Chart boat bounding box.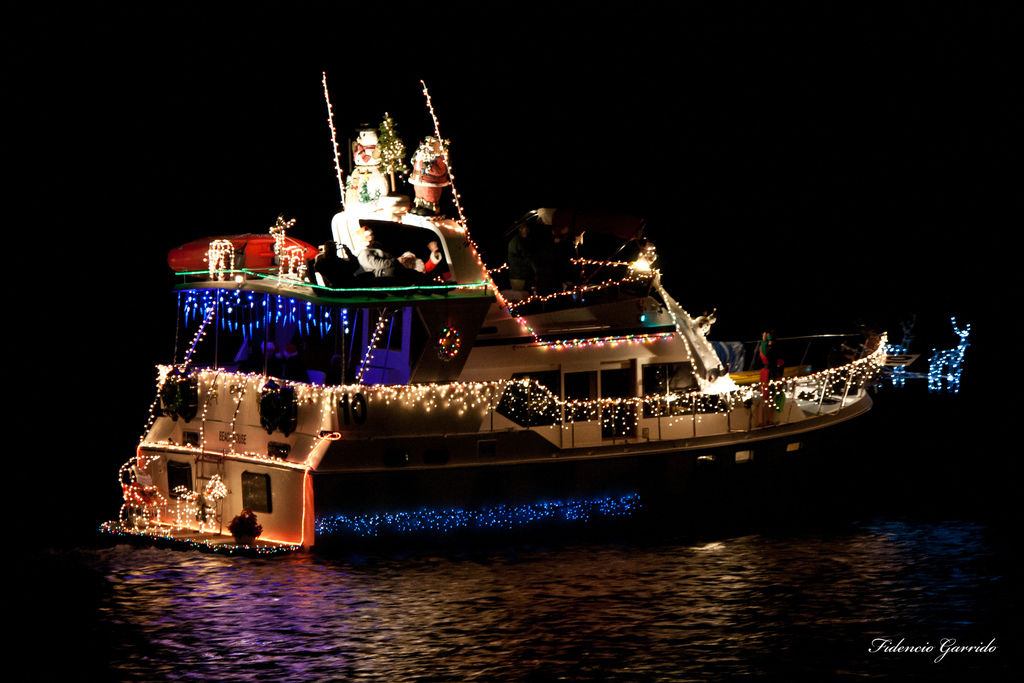
Charted: l=90, t=131, r=933, b=533.
